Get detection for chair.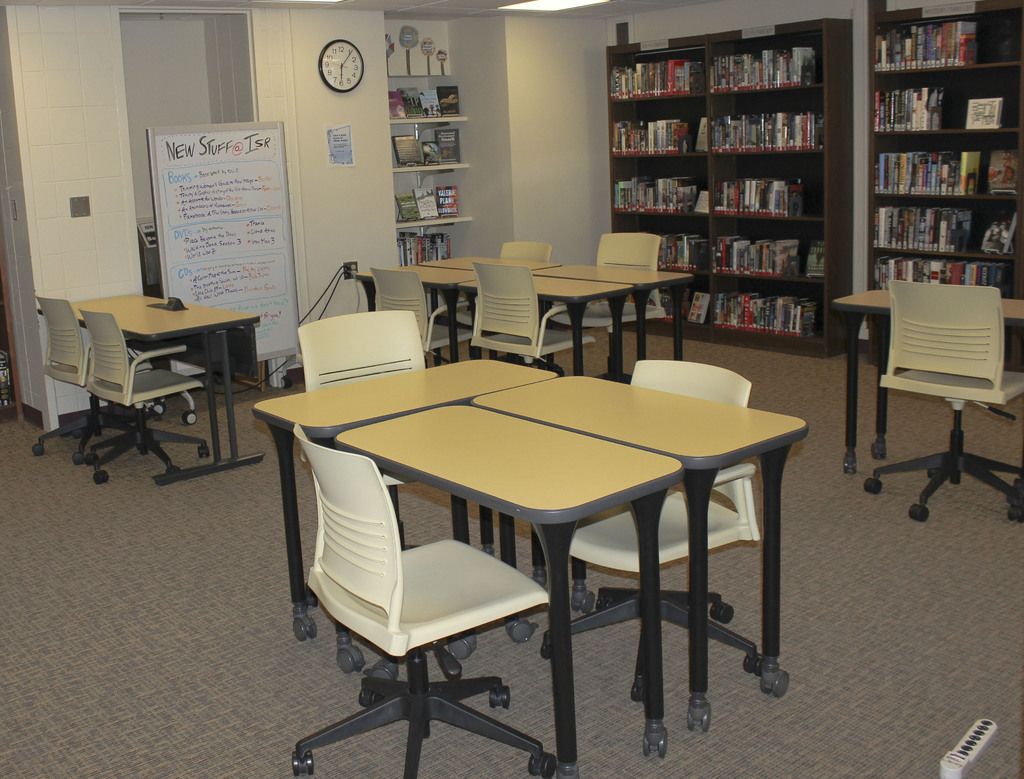
Detection: [x1=372, y1=266, x2=473, y2=366].
